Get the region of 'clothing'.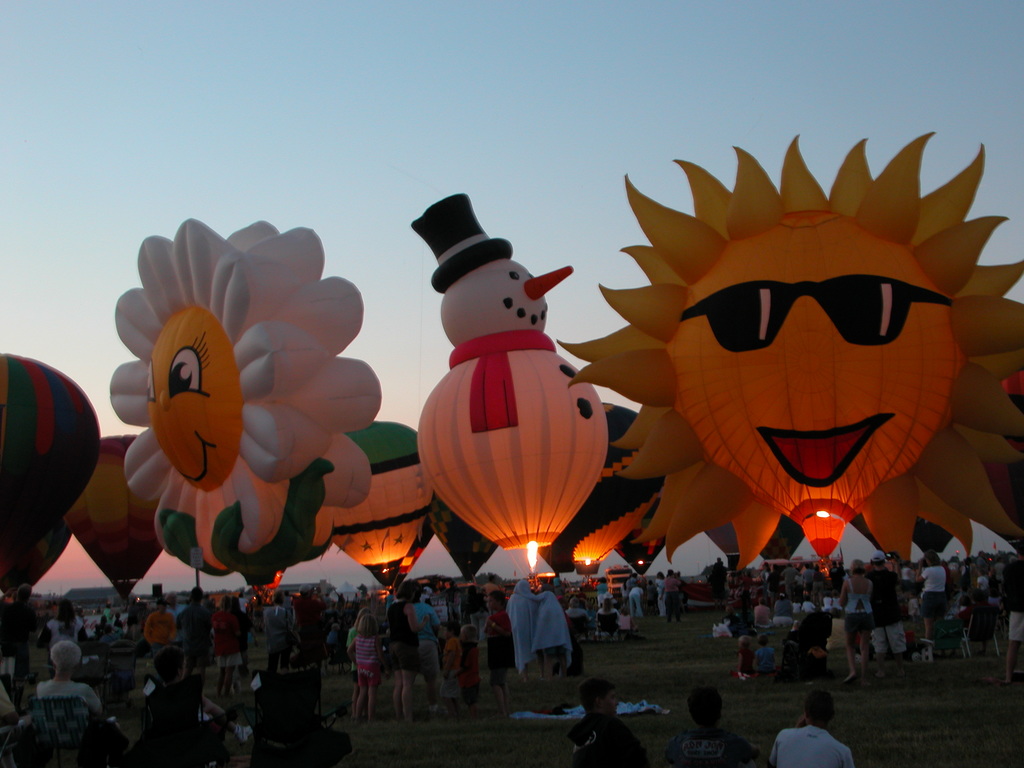
{"left": 628, "top": 586, "right": 641, "bottom": 617}.
